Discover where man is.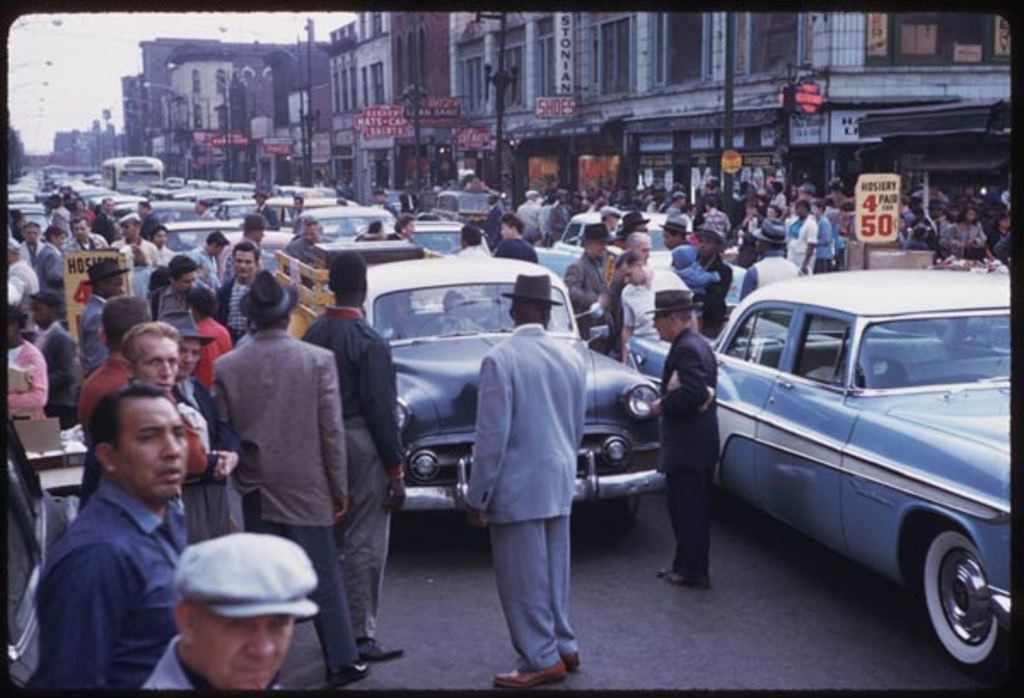
Discovered at left=63, top=220, right=109, bottom=282.
